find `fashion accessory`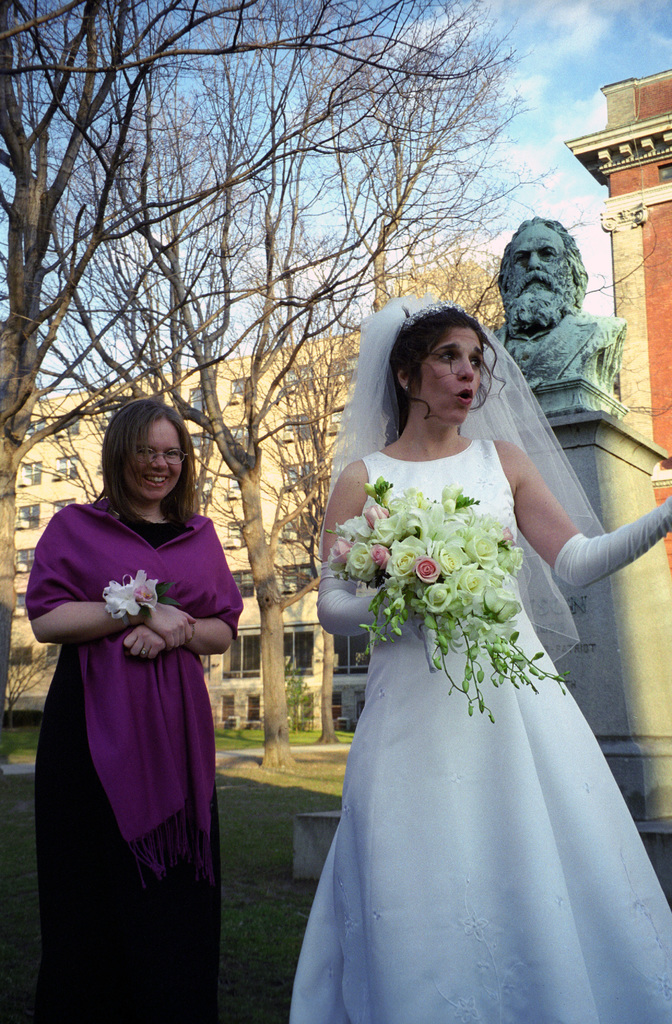
region(403, 383, 410, 393)
